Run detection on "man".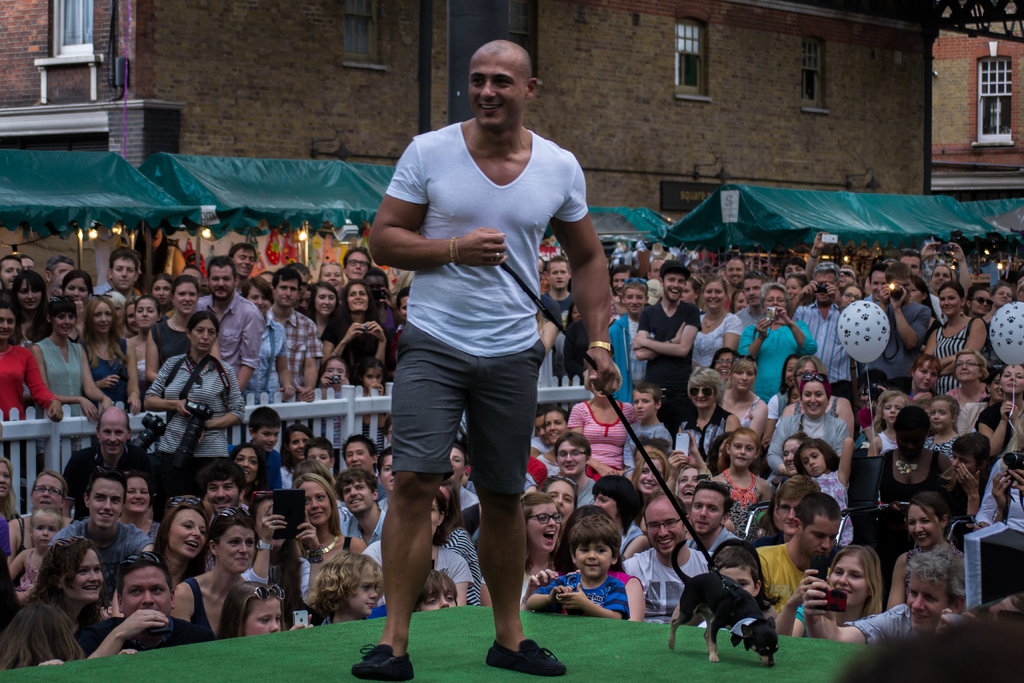
Result: (left=441, top=447, right=482, bottom=513).
